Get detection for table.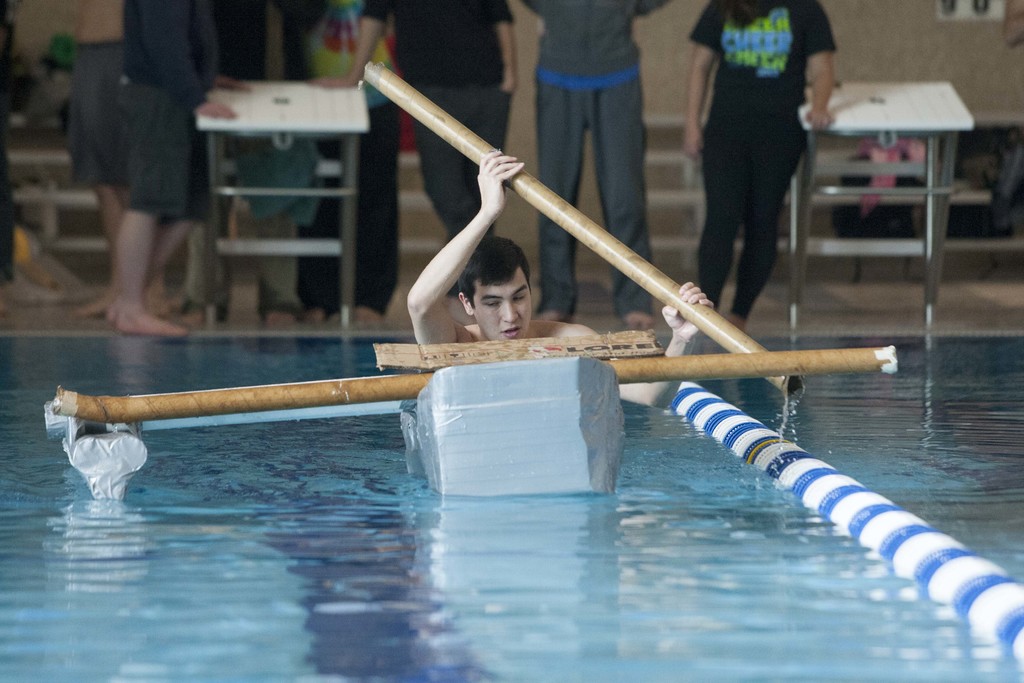
Detection: 202/78/359/319.
